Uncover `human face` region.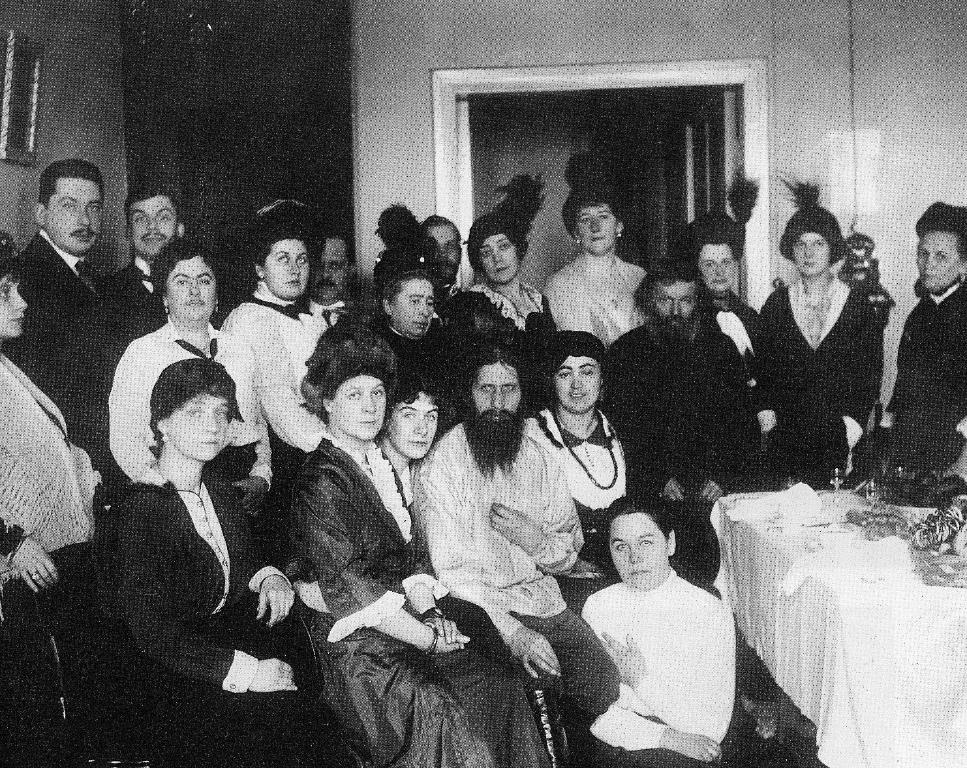
Uncovered: 171,392,233,461.
